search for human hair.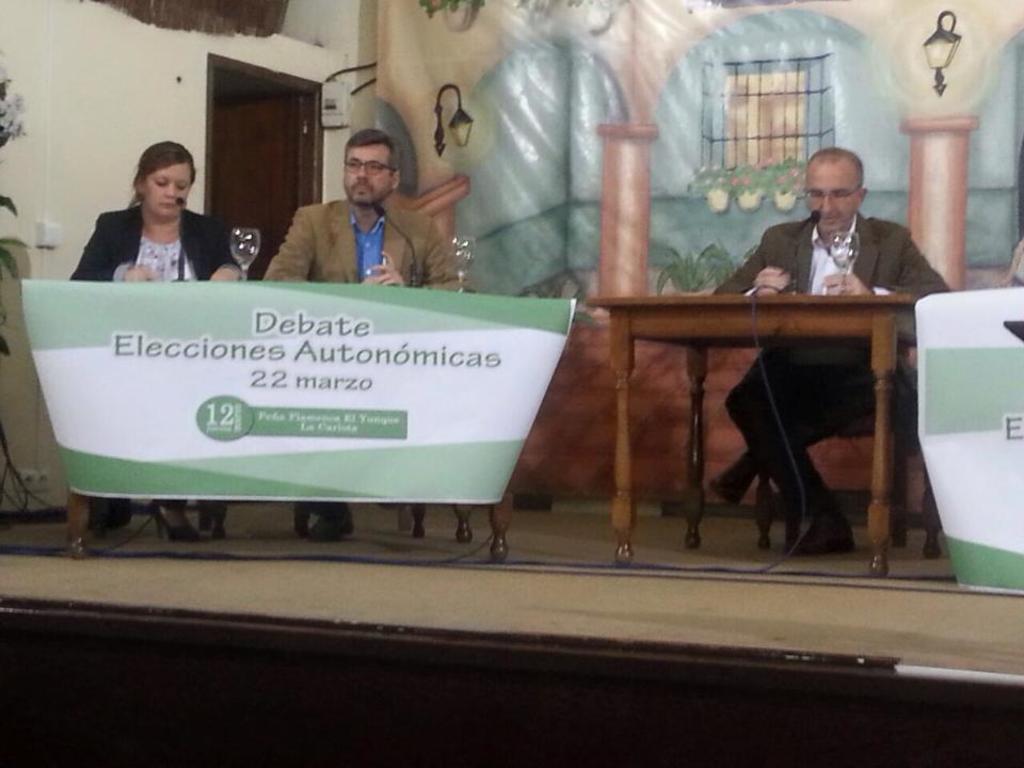
Found at left=129, top=141, right=198, bottom=206.
